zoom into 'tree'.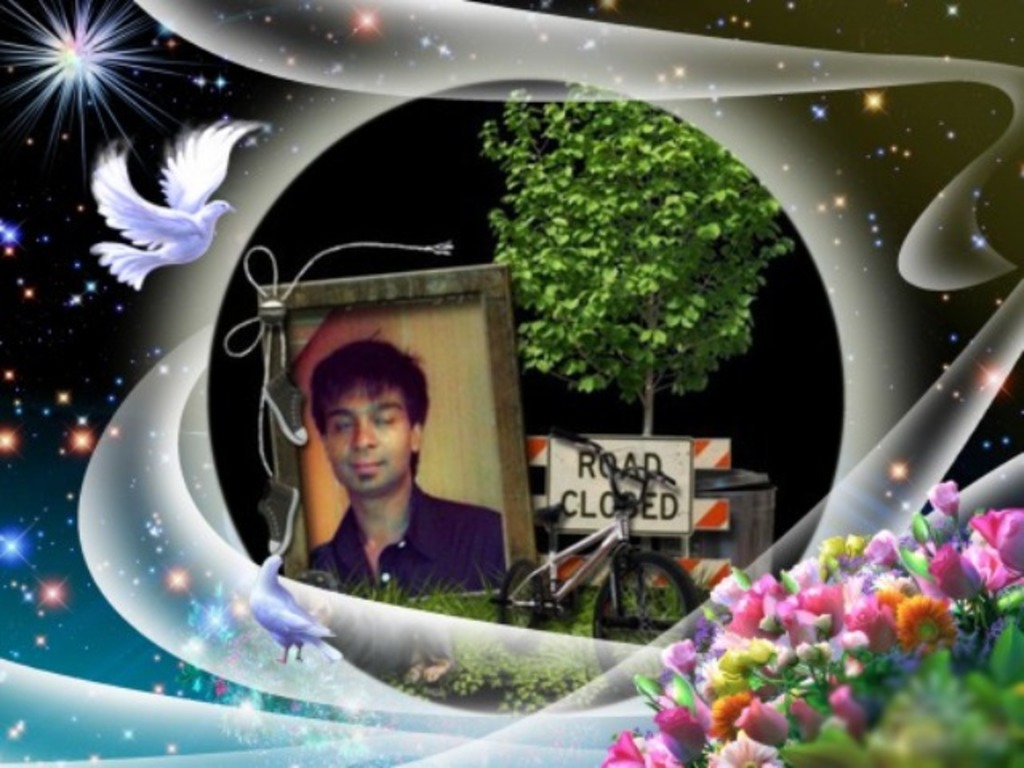
Zoom target: [x1=469, y1=48, x2=792, y2=413].
